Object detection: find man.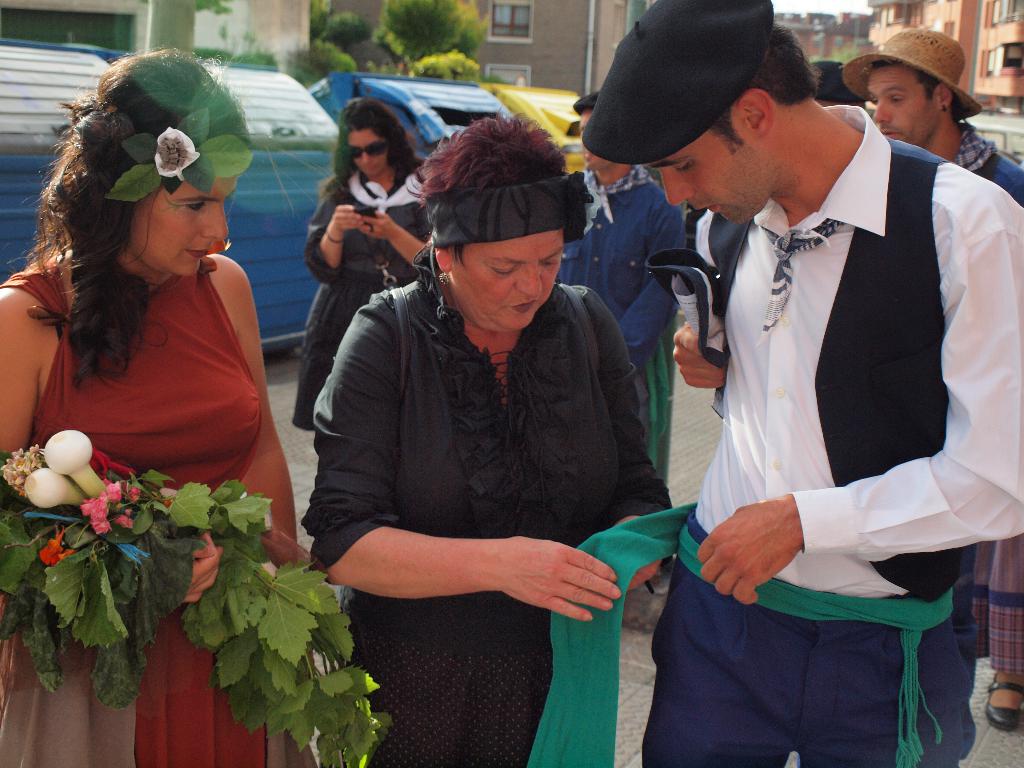
838/24/1023/199.
